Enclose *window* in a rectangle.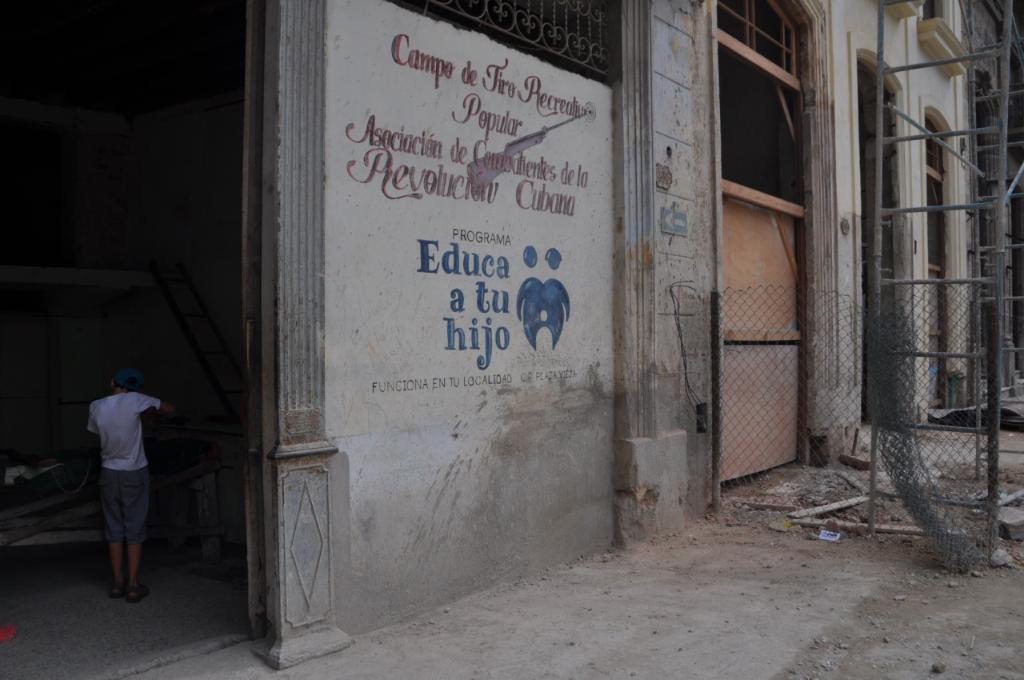
rect(922, 0, 942, 25).
